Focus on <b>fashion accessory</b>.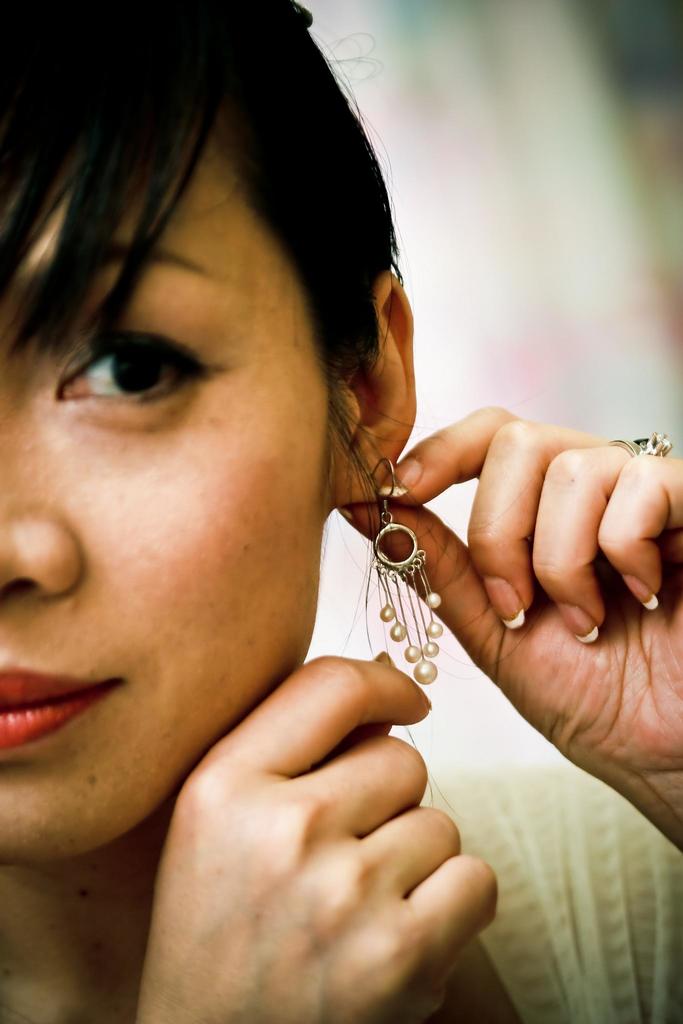
Focused at x1=373, y1=457, x2=443, y2=686.
